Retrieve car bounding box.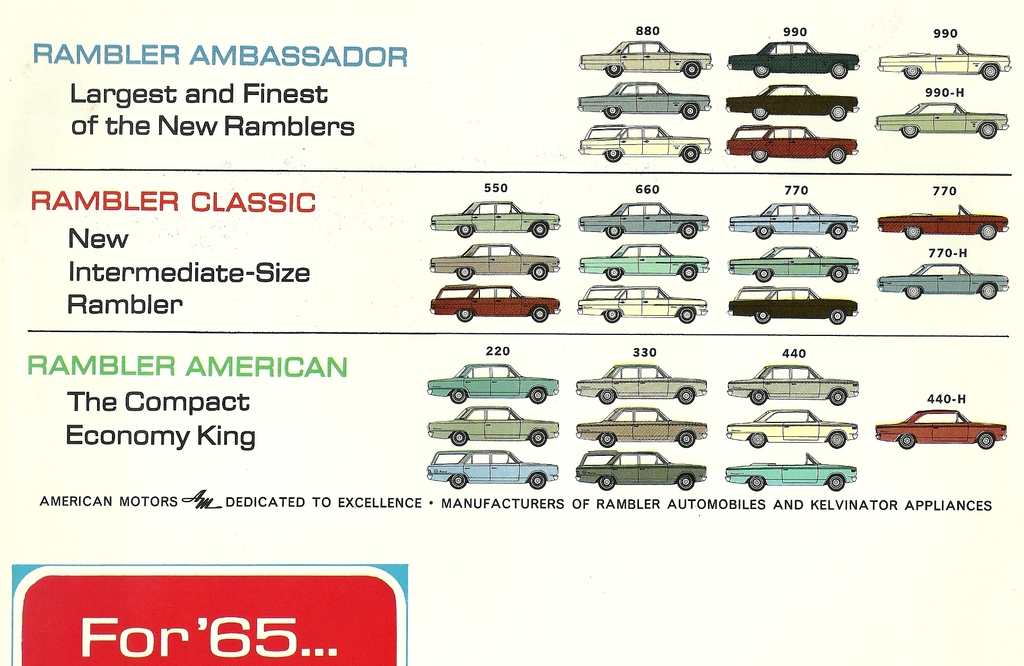
Bounding box: x1=872, y1=101, x2=1009, y2=142.
